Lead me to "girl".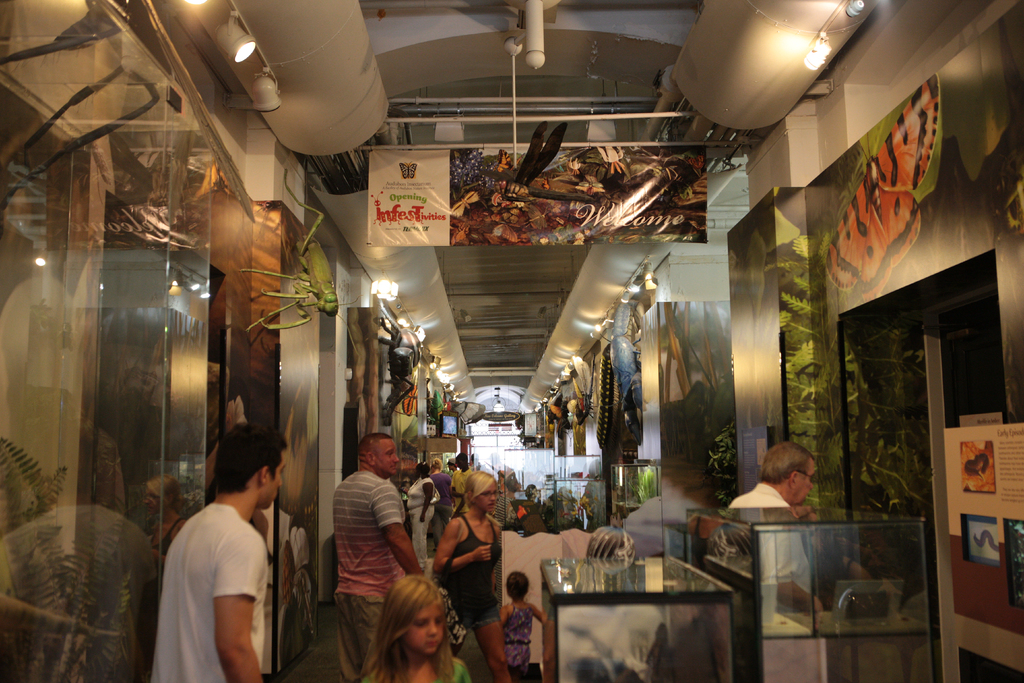
Lead to box=[494, 568, 543, 682].
